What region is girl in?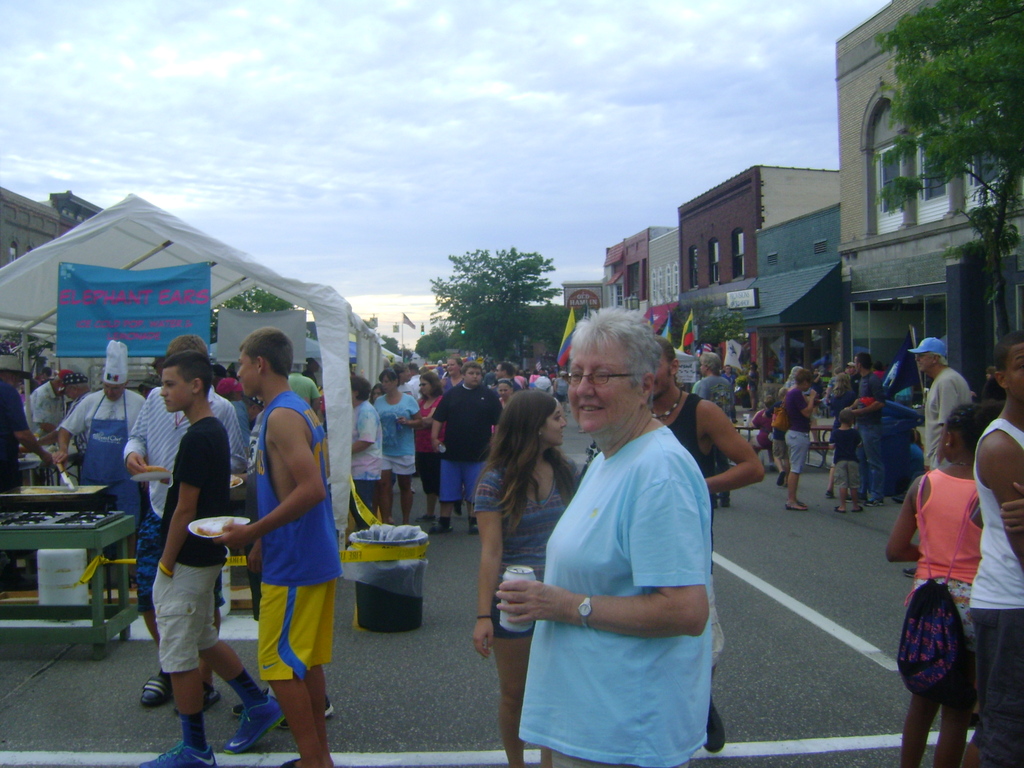
<box>884,403,984,767</box>.
